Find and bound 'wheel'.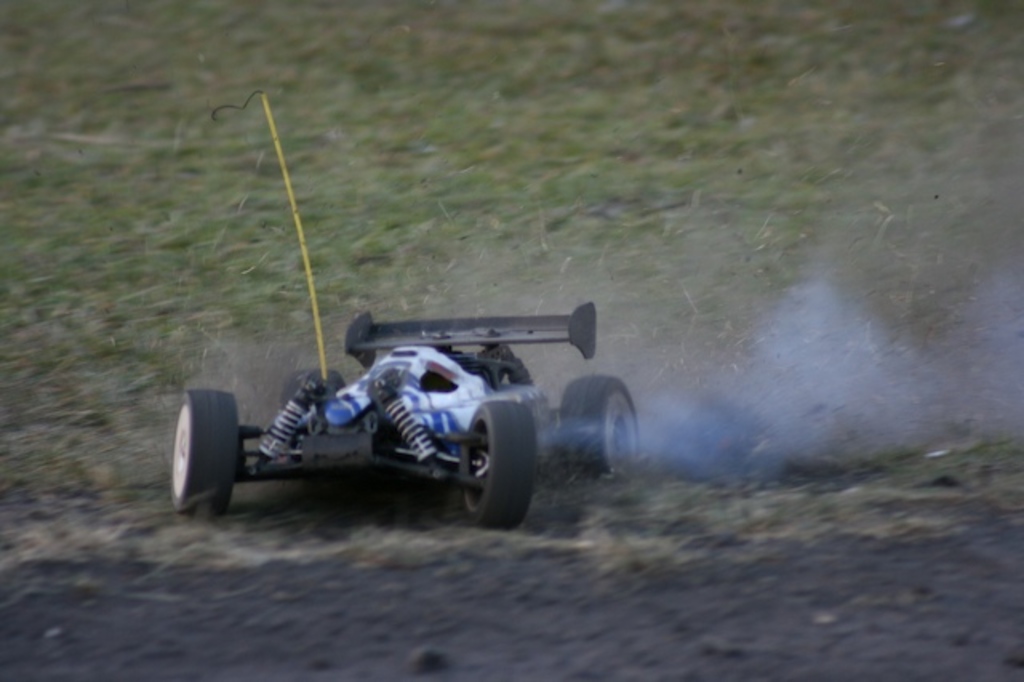
Bound: detection(179, 387, 230, 507).
